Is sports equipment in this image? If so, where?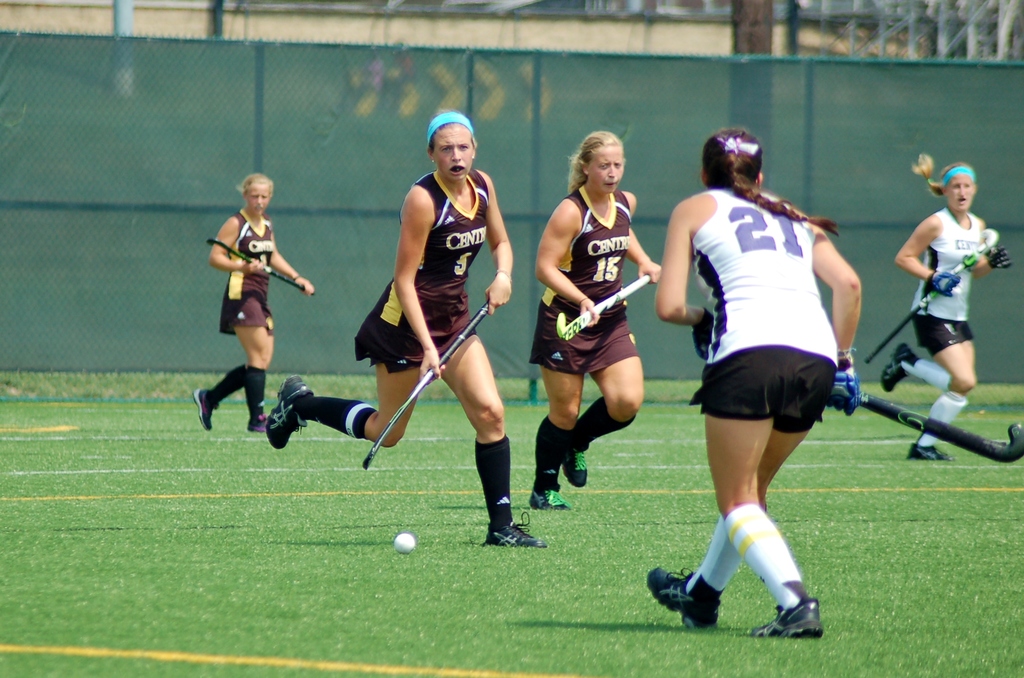
Yes, at rect(824, 371, 859, 419).
